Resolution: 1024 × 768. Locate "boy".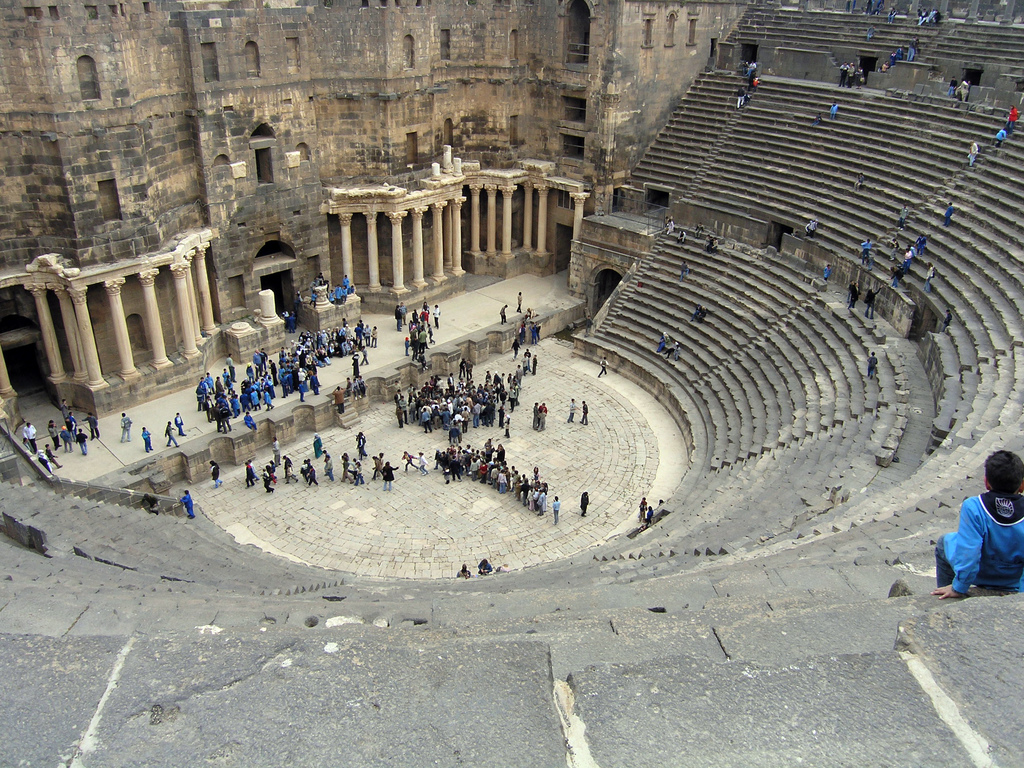
[471, 399, 481, 426].
